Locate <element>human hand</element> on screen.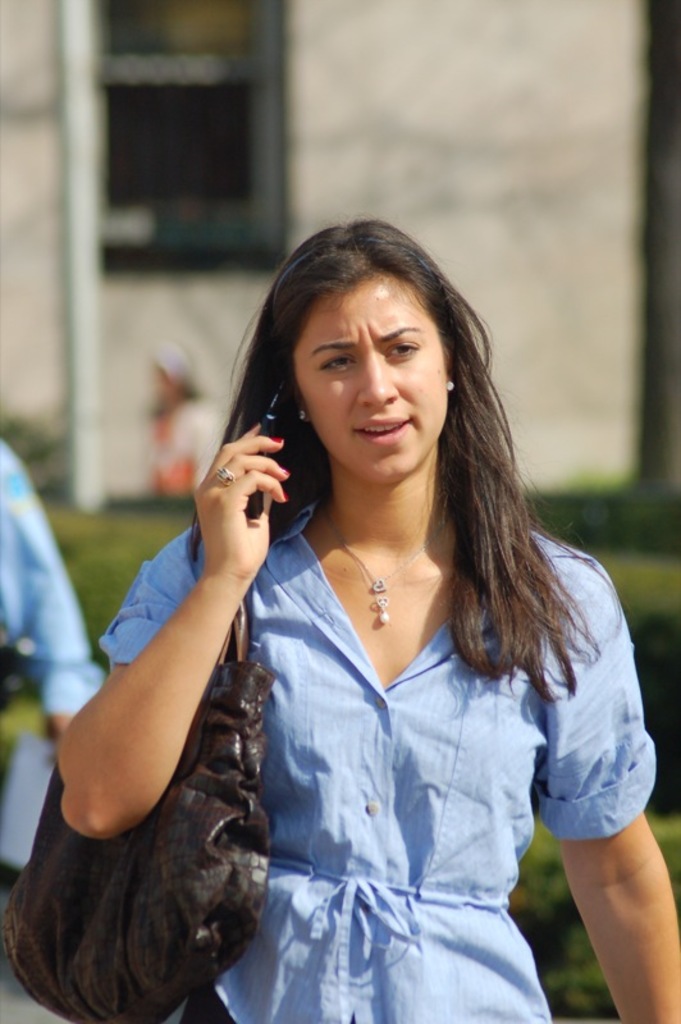
On screen at bbox=(197, 413, 310, 581).
